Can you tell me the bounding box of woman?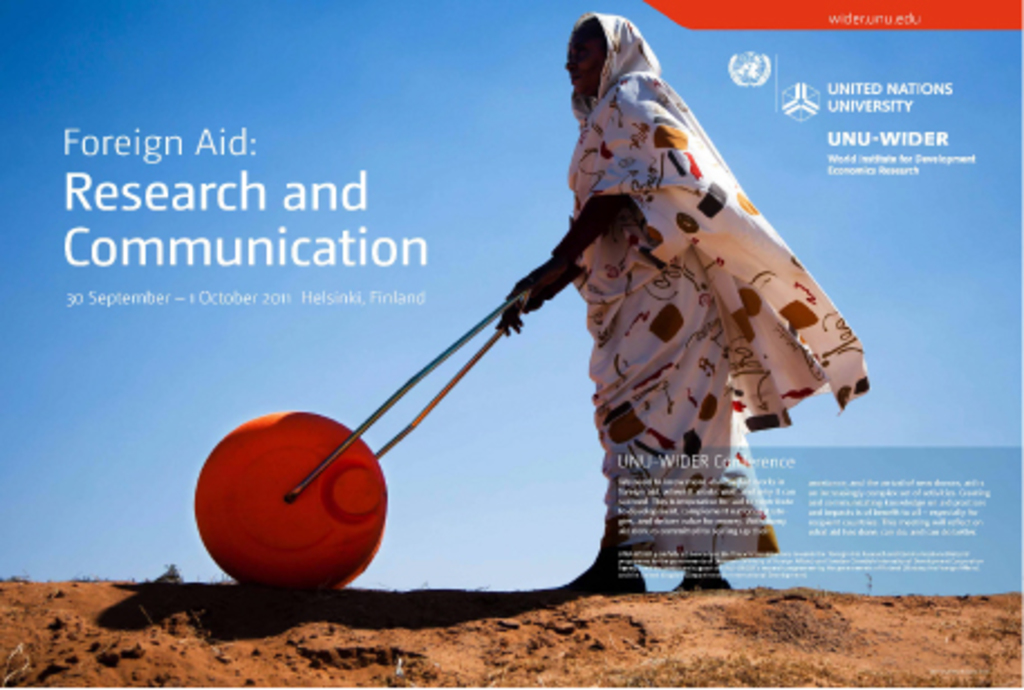
<bbox>428, 25, 890, 598</bbox>.
